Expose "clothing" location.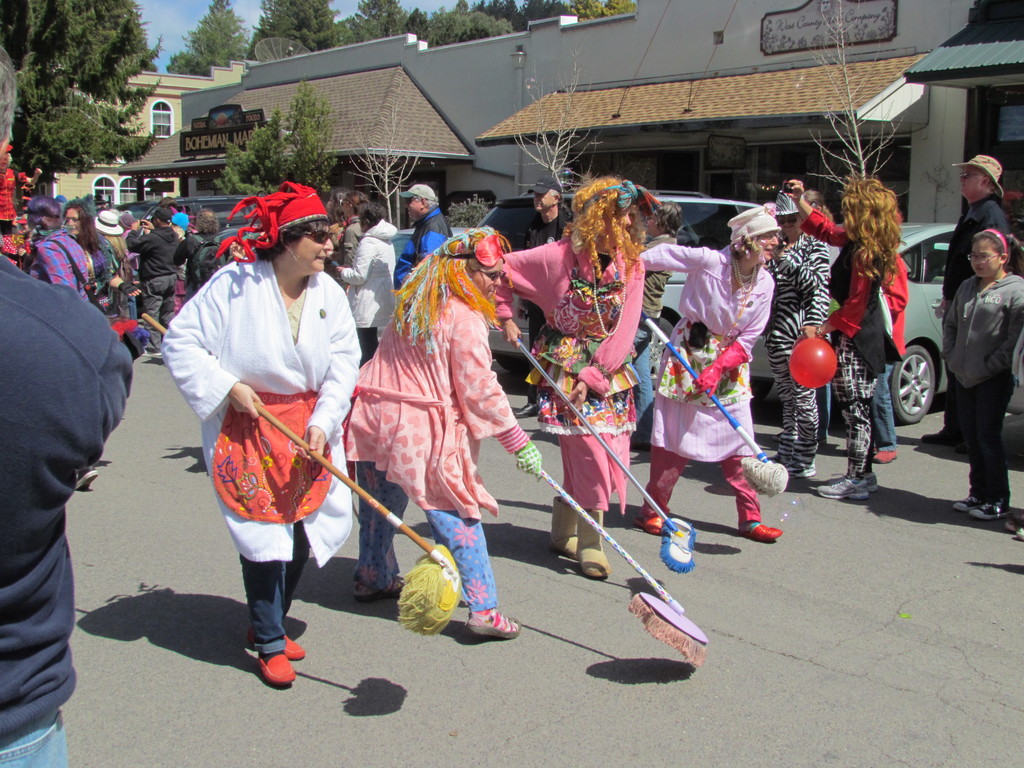
Exposed at region(951, 273, 1023, 496).
